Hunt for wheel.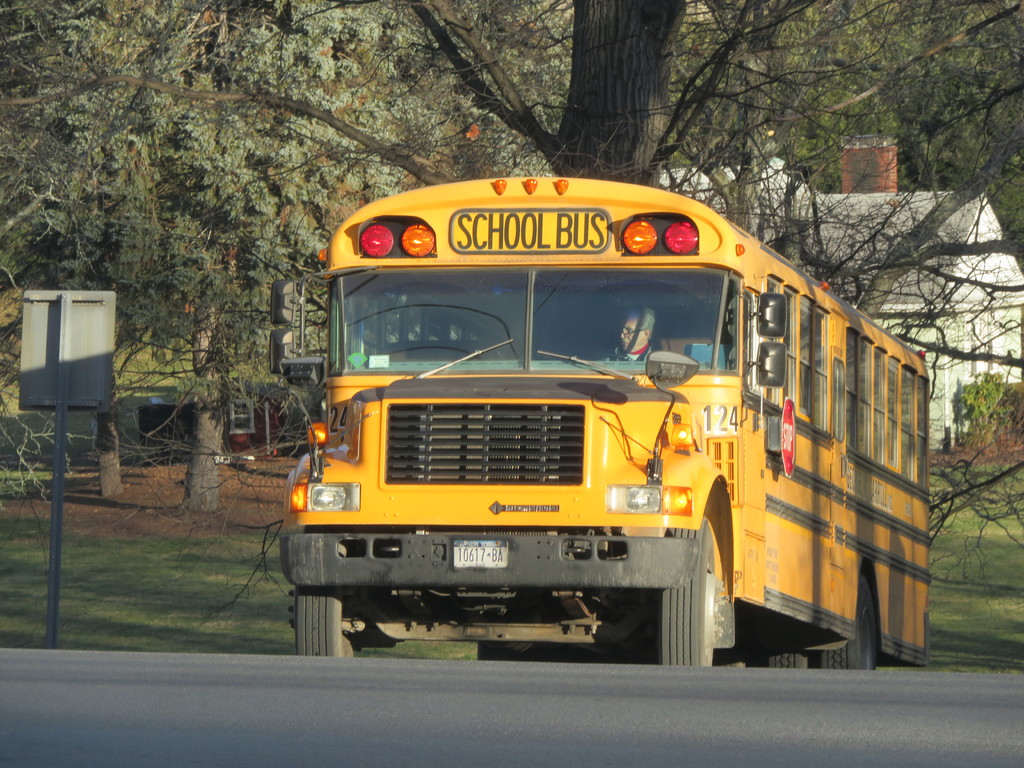
Hunted down at <box>291,594,347,651</box>.
